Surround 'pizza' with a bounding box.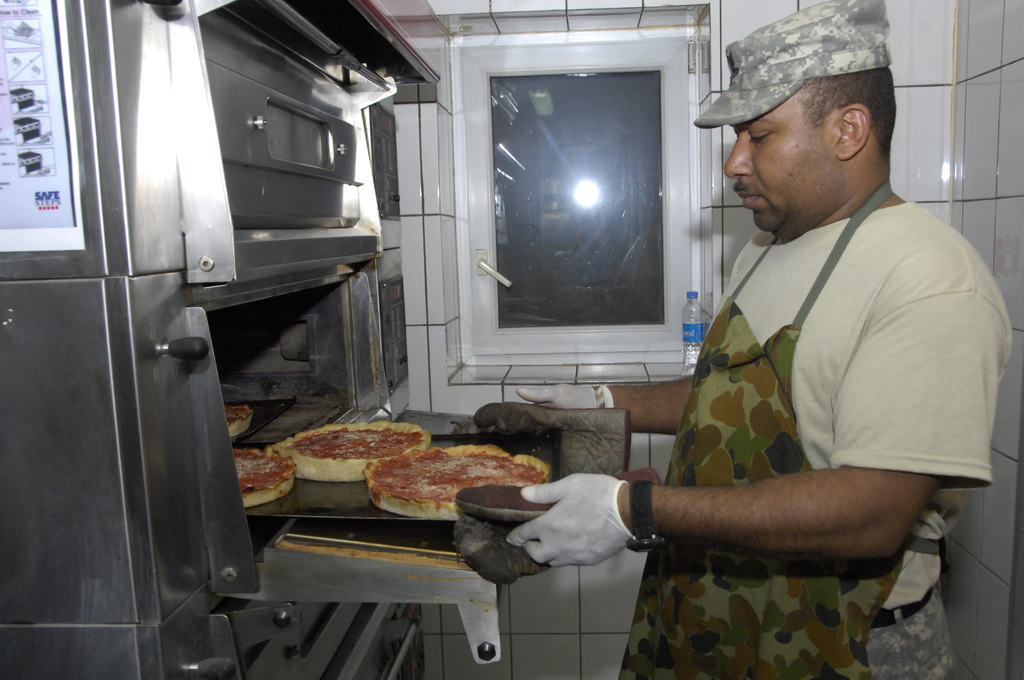
{"x1": 231, "y1": 448, "x2": 297, "y2": 509}.
